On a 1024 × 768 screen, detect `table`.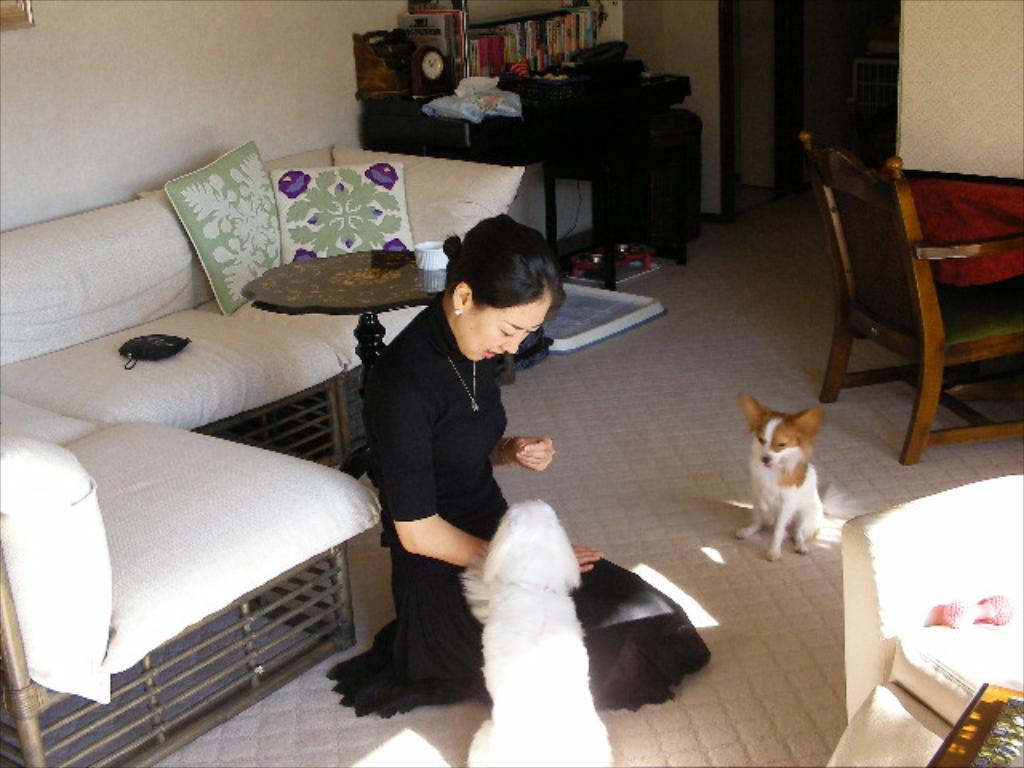
box(349, 62, 690, 296).
